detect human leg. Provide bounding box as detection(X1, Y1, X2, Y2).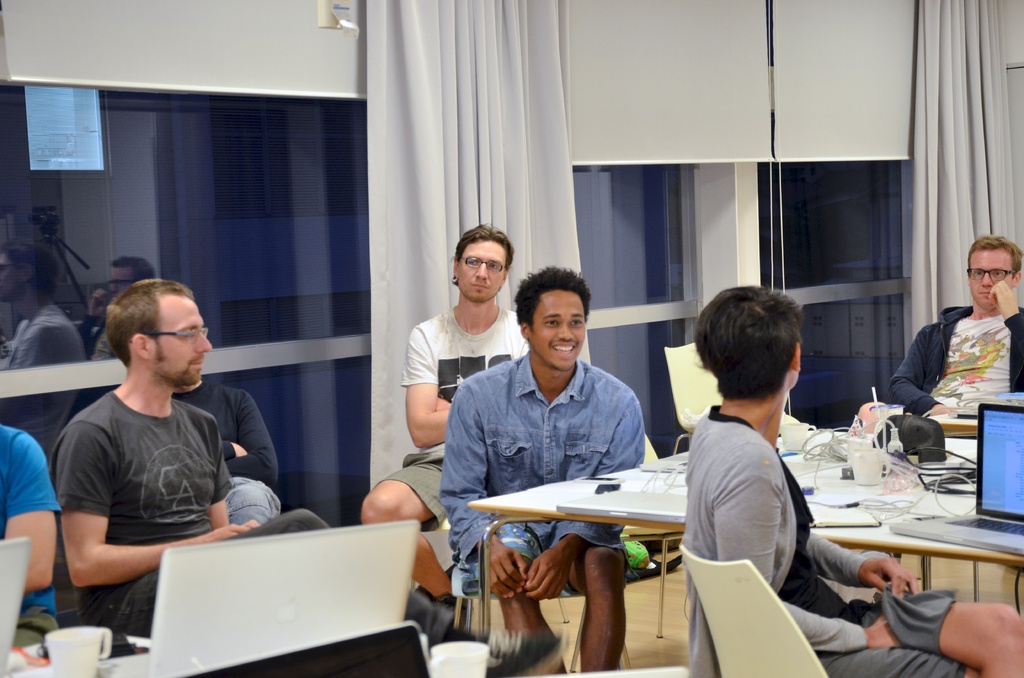
detection(566, 545, 634, 677).
